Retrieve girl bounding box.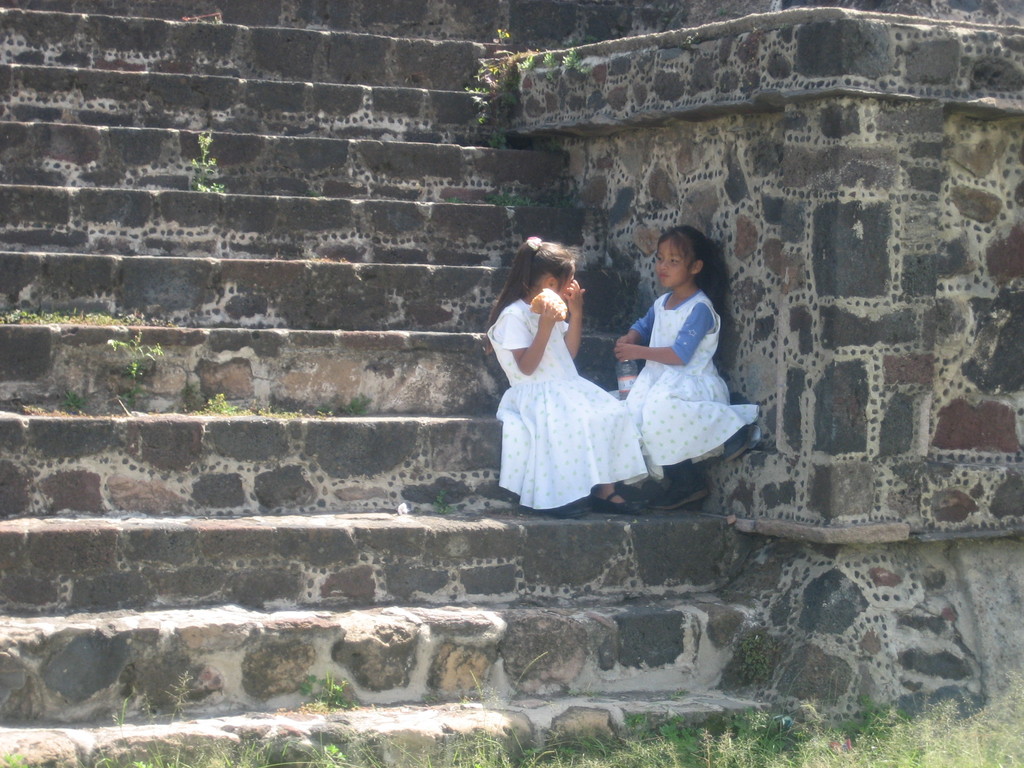
Bounding box: [x1=614, y1=223, x2=765, y2=504].
